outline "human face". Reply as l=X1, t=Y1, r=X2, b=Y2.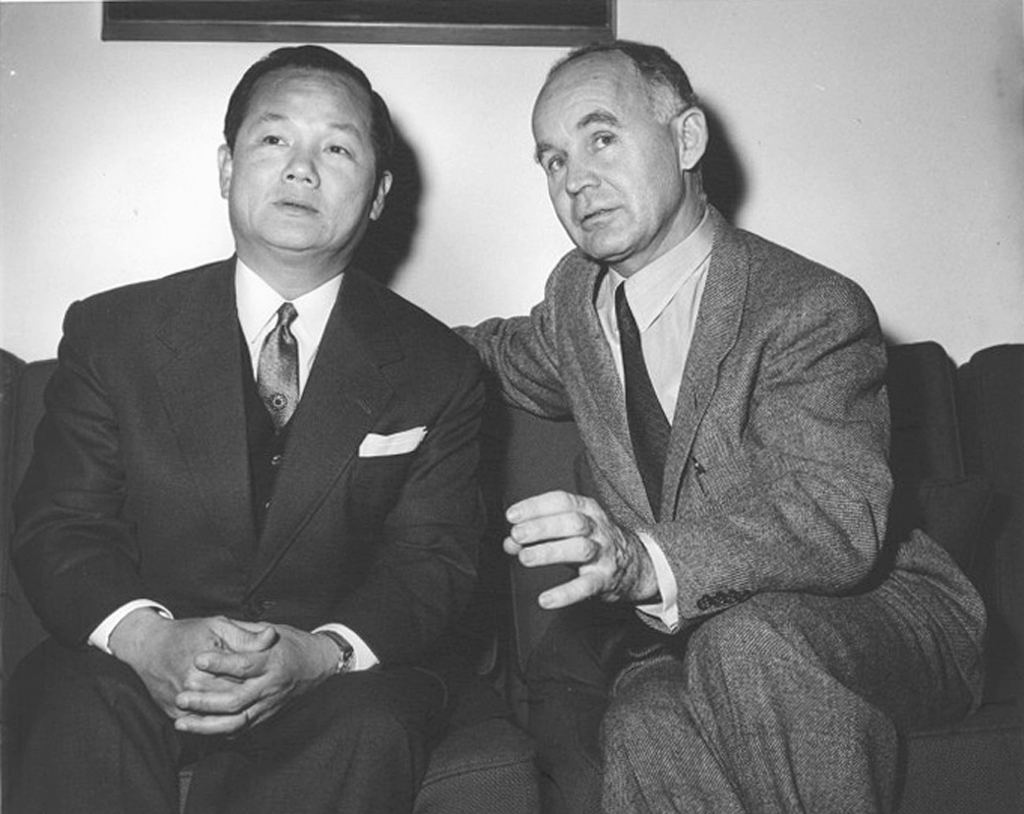
l=529, t=61, r=688, b=255.
